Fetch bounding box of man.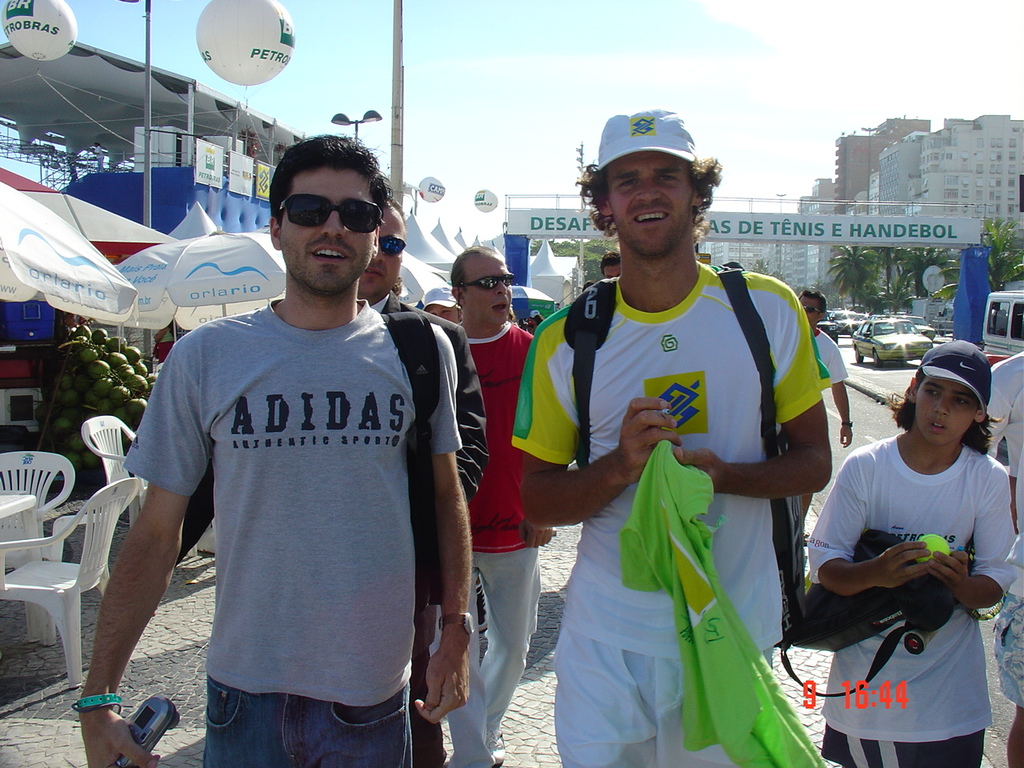
Bbox: BBox(601, 250, 625, 286).
